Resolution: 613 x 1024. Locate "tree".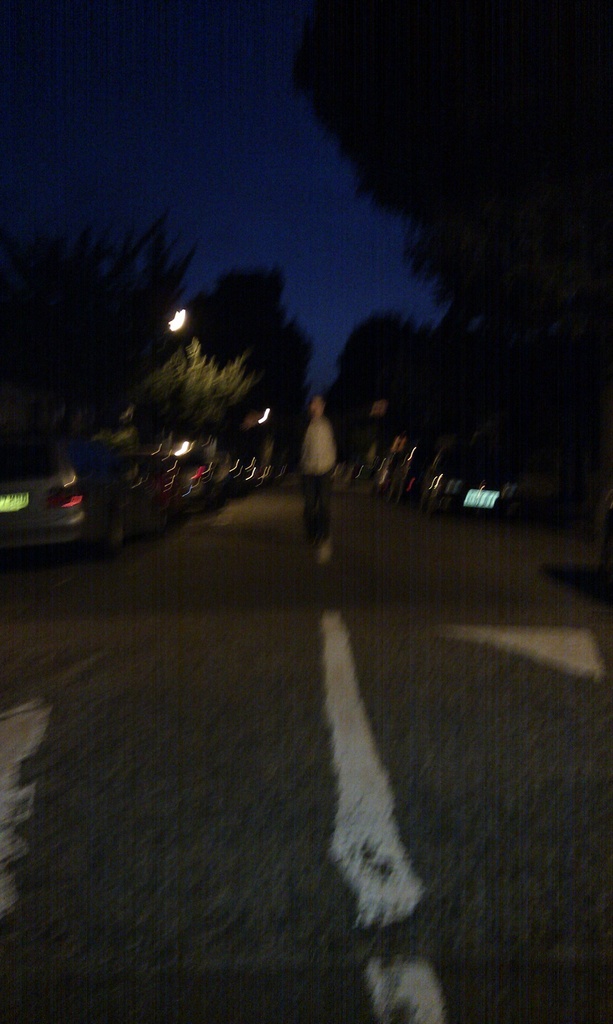
box(296, 0, 612, 354).
